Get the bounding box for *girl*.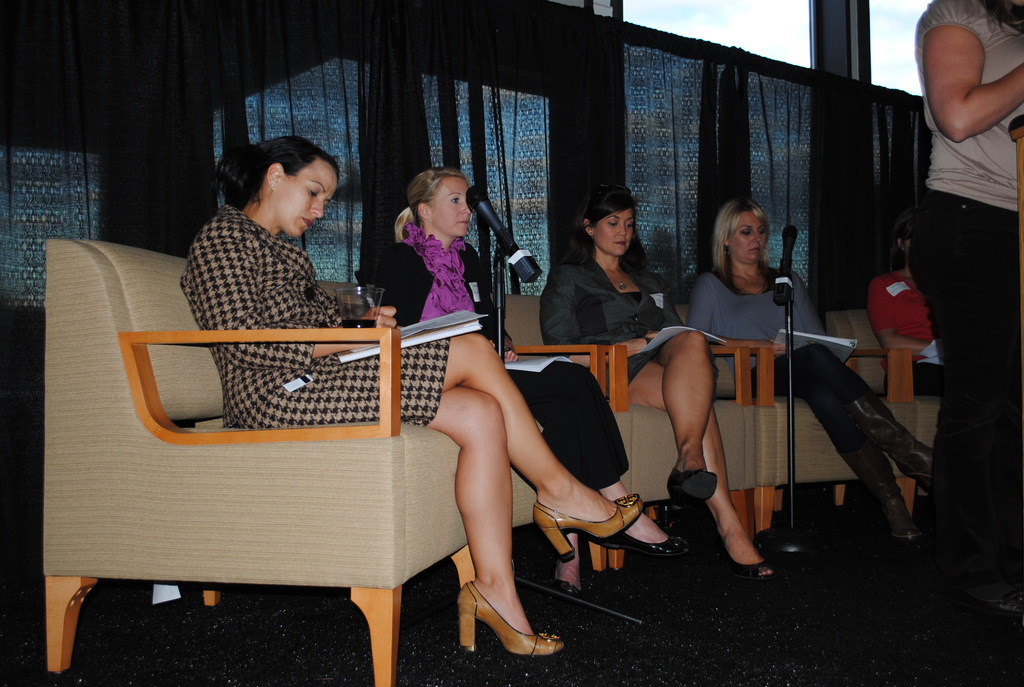
bbox=(536, 181, 774, 587).
